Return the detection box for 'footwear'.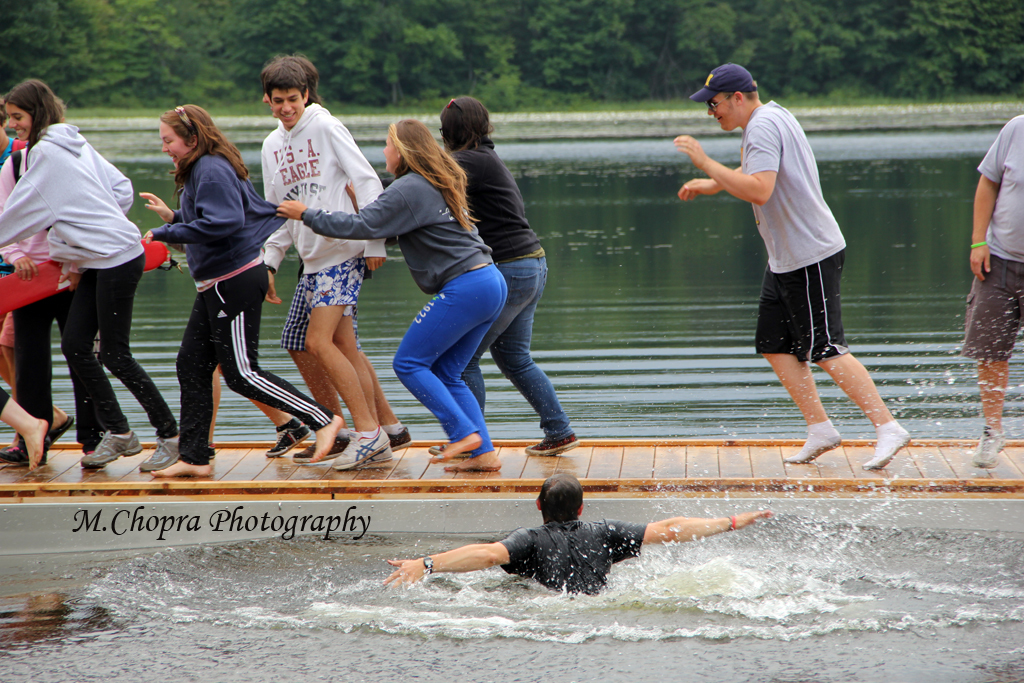
bbox=(531, 431, 579, 453).
